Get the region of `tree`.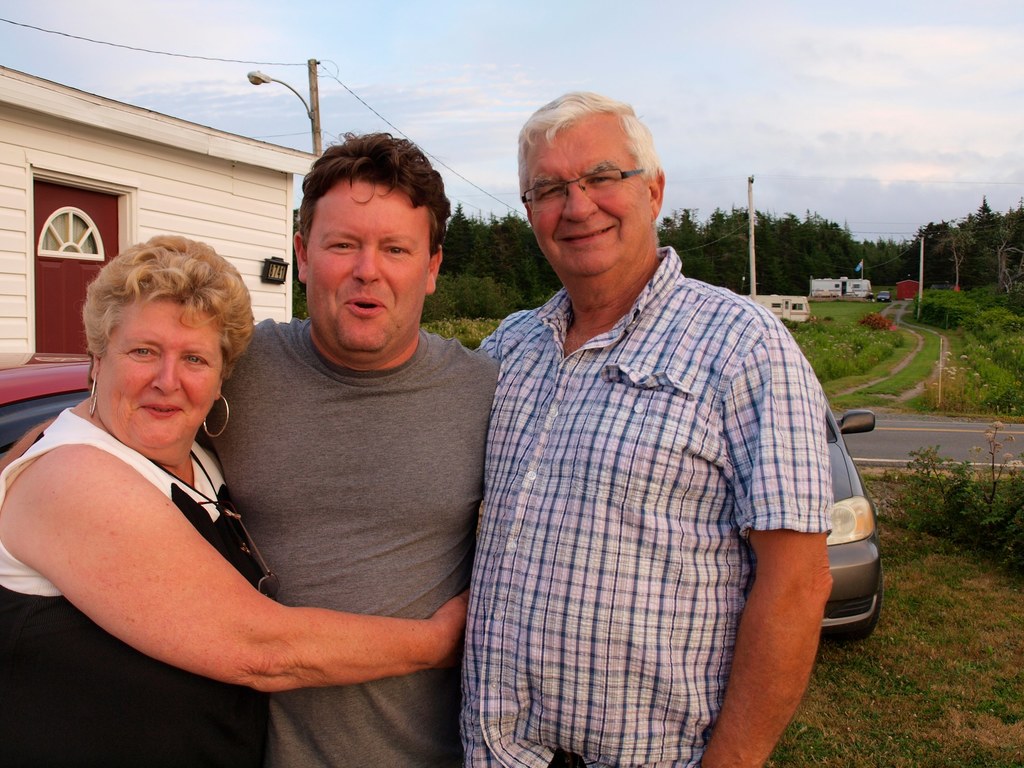
x1=860, y1=234, x2=876, y2=285.
